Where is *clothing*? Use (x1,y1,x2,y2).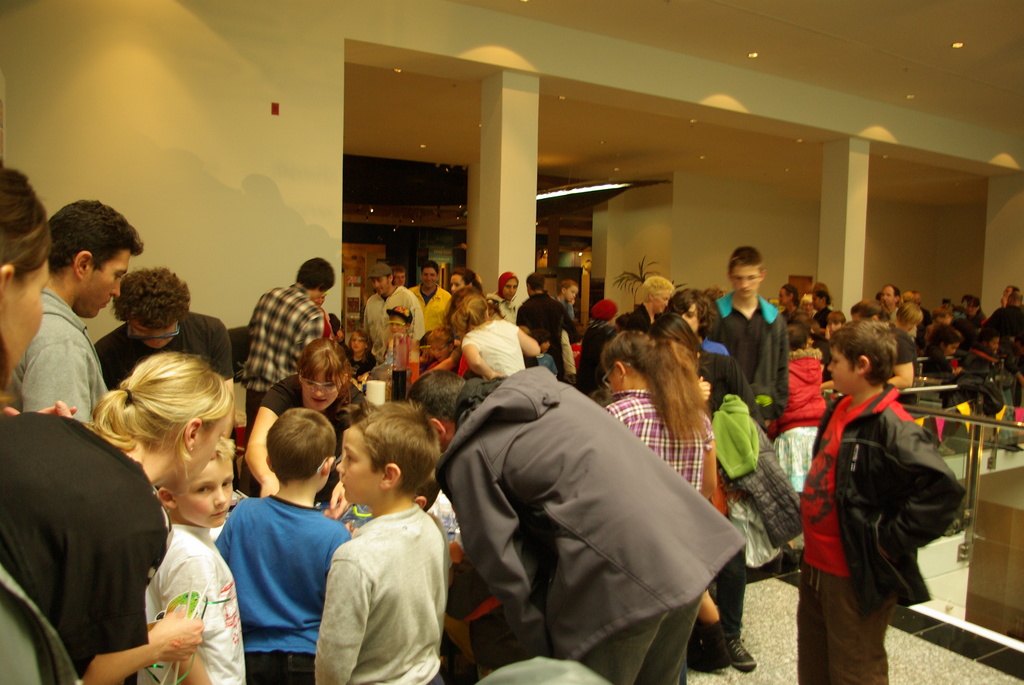
(413,288,453,328).
